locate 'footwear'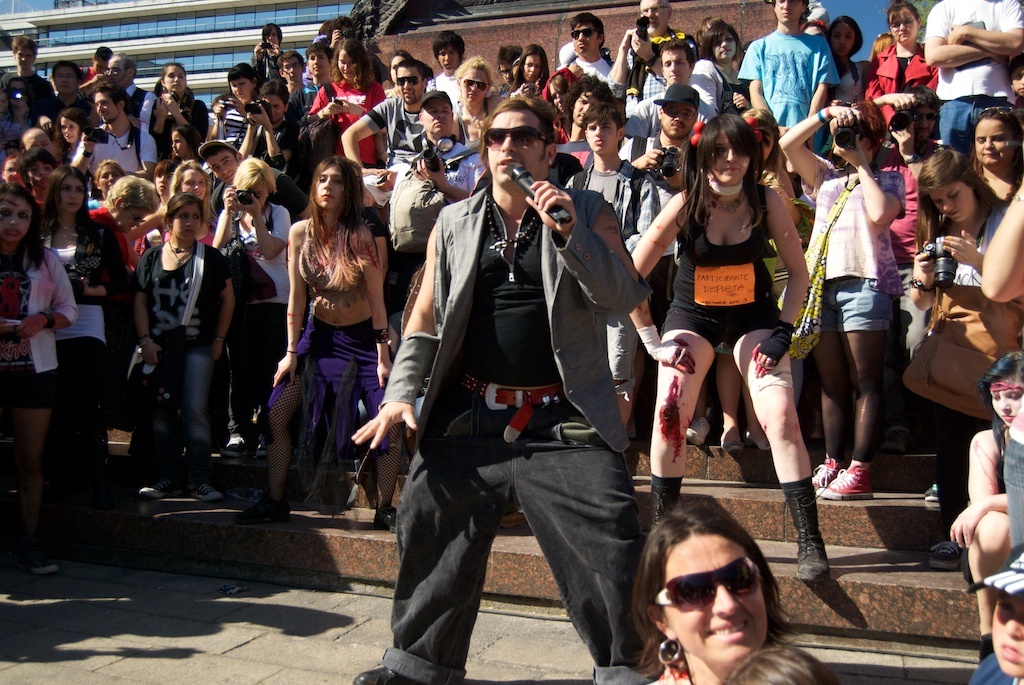
(x1=722, y1=434, x2=736, y2=455)
